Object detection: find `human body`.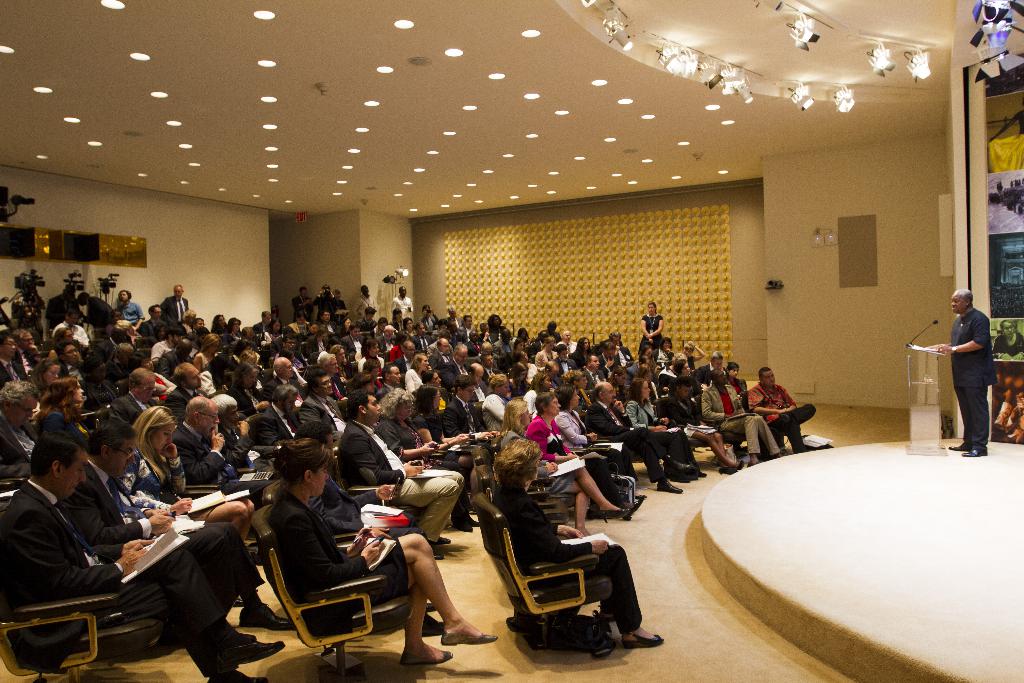
bbox=(924, 288, 998, 459).
